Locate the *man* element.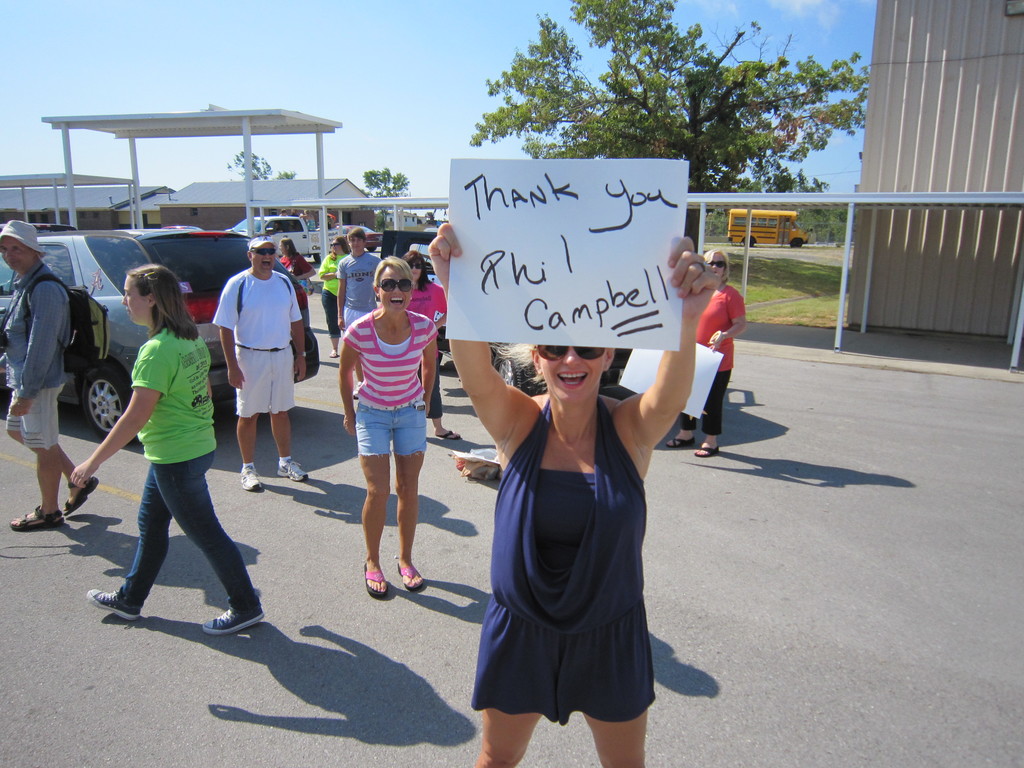
Element bbox: [201, 220, 296, 493].
